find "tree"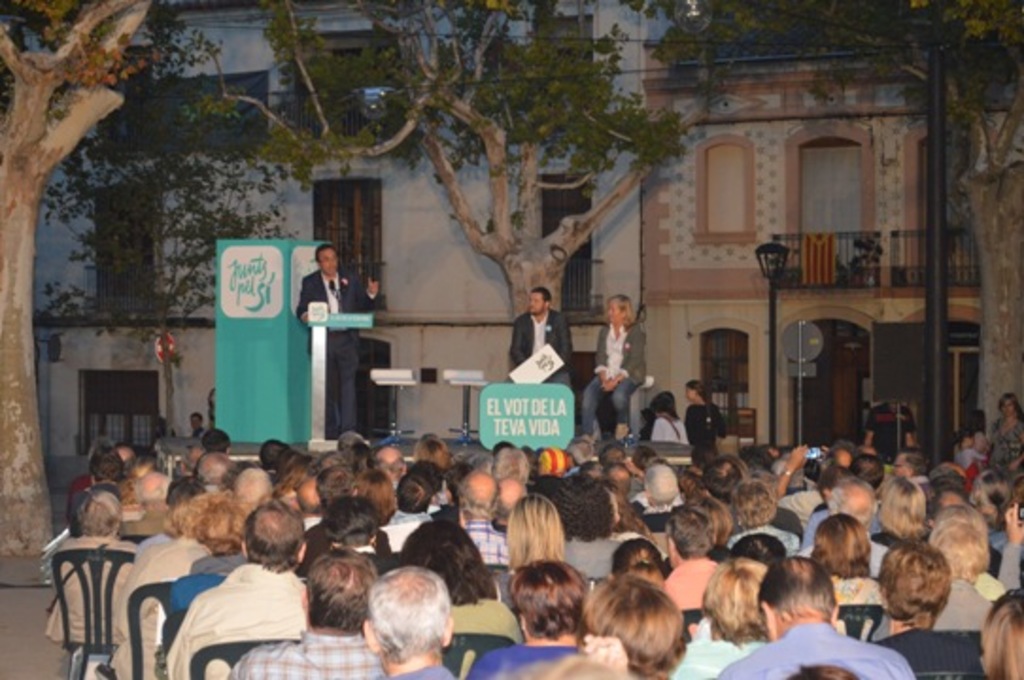
{"left": 731, "top": 0, "right": 1022, "bottom": 433}
